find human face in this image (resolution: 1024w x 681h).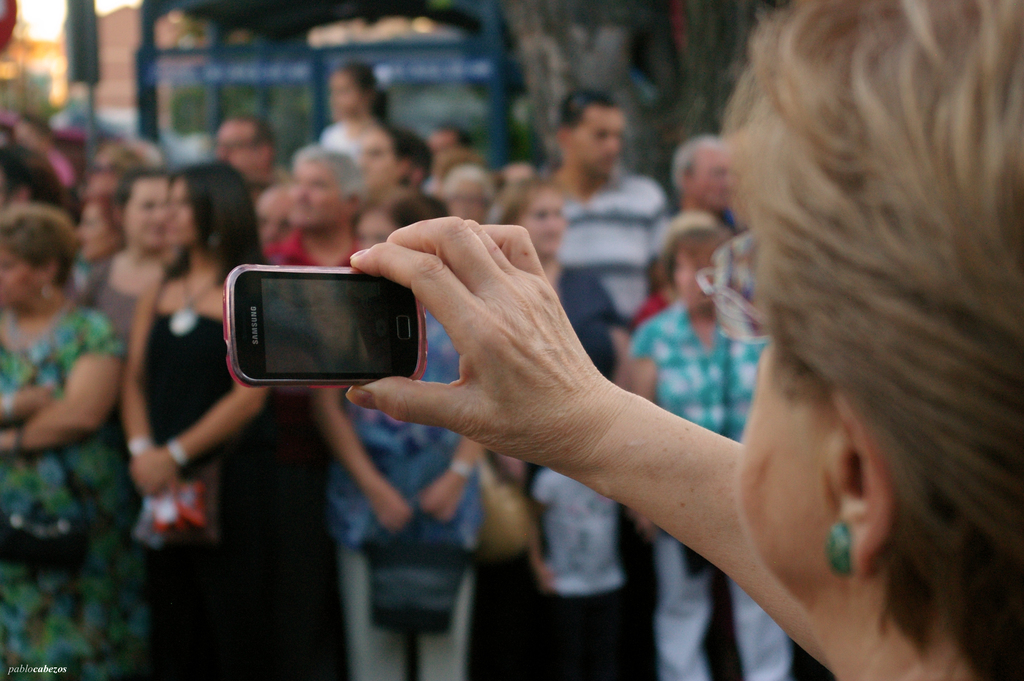
bbox(86, 167, 115, 208).
